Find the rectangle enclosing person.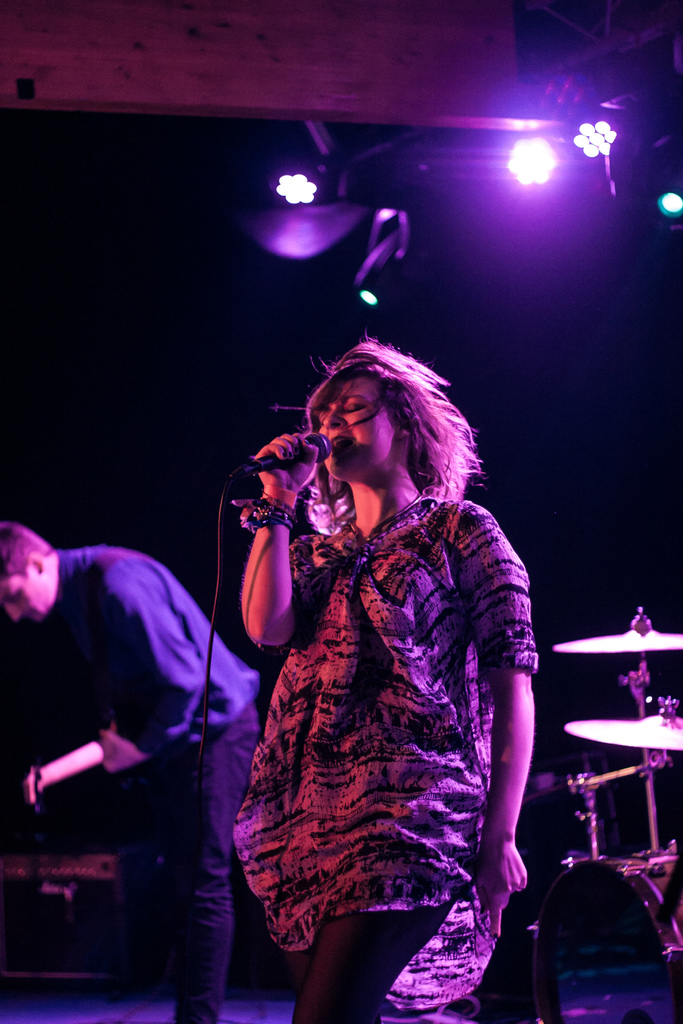
(3, 514, 265, 1023).
